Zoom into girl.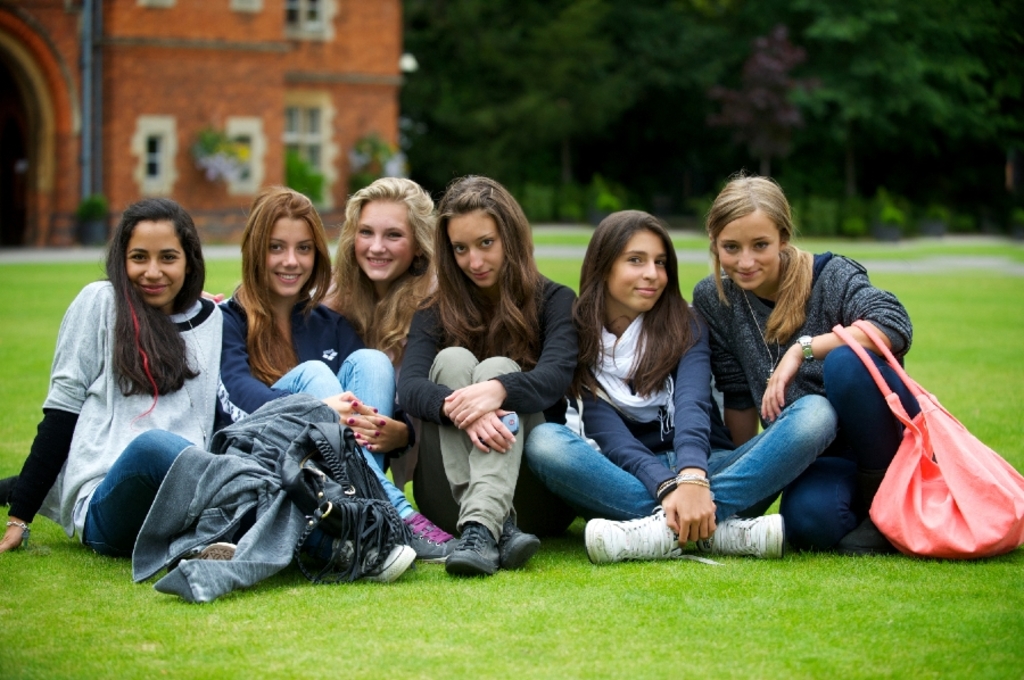
Zoom target: x1=515, y1=205, x2=834, y2=572.
